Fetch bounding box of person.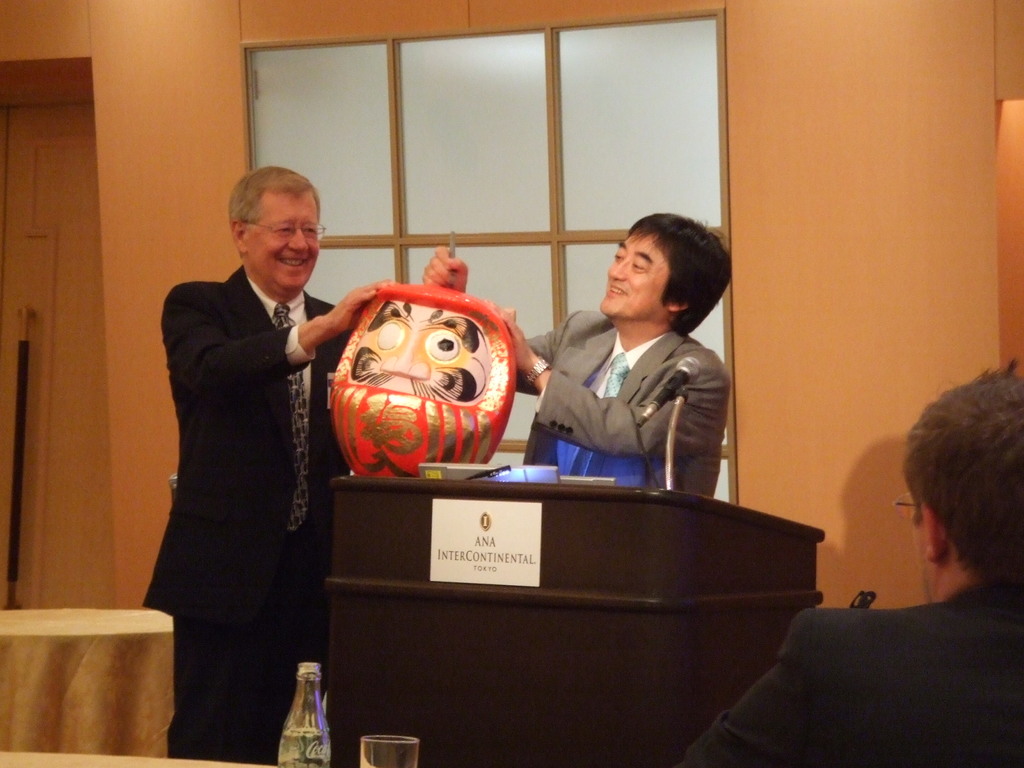
Bbox: select_region(417, 211, 731, 495).
